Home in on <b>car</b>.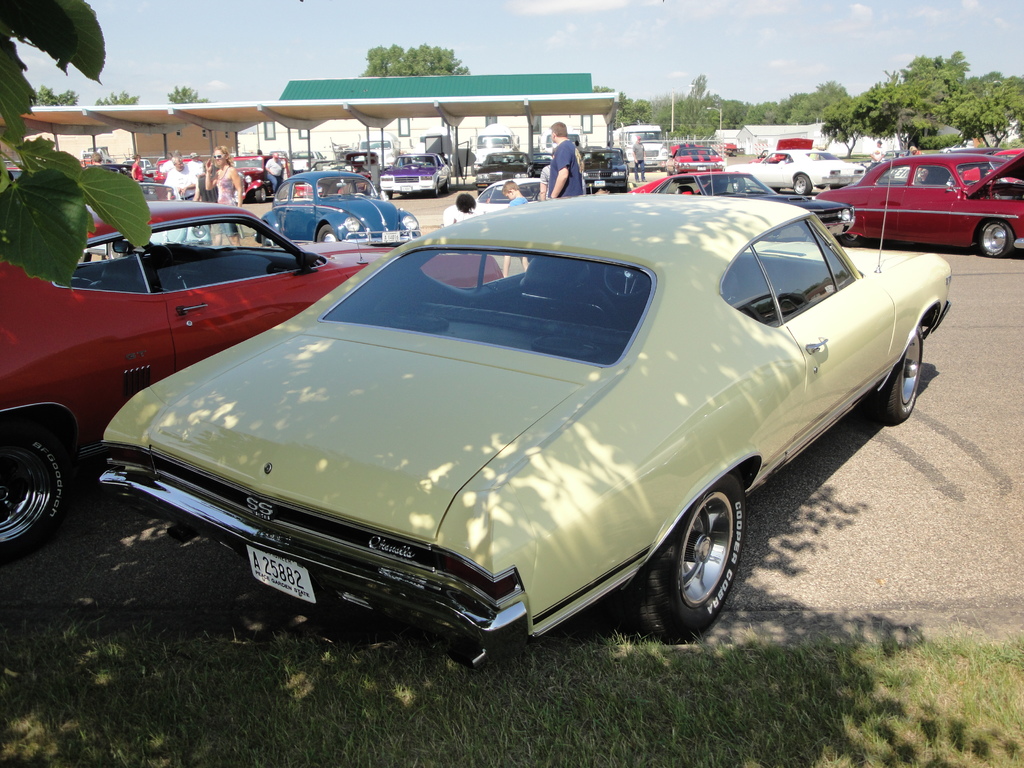
Homed in at [x1=100, y1=184, x2=976, y2=648].
